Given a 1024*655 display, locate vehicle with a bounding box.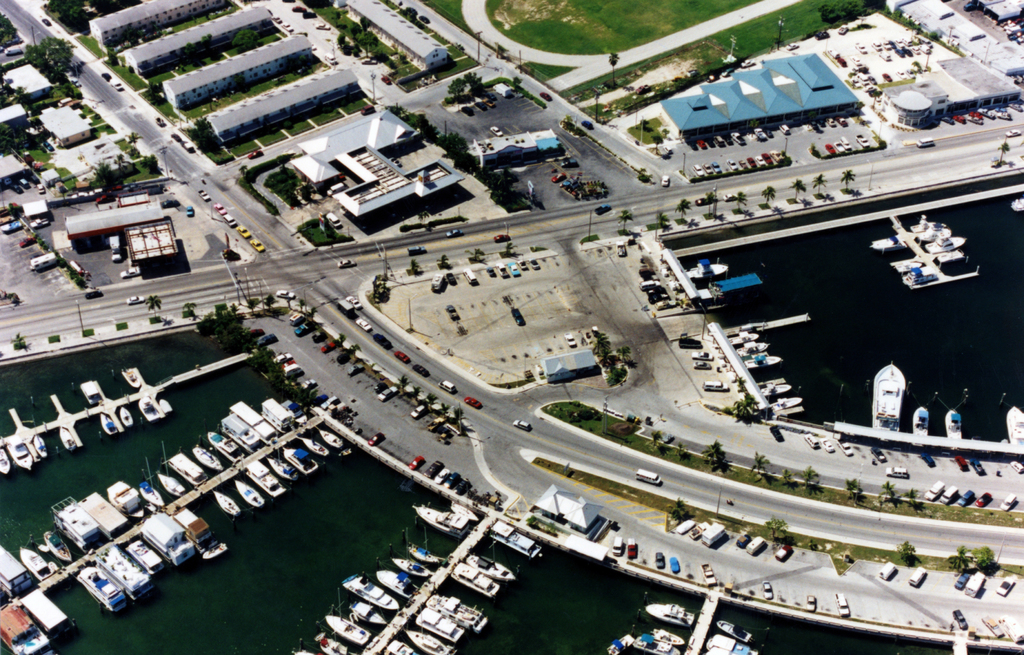
Located: 511/417/533/430.
